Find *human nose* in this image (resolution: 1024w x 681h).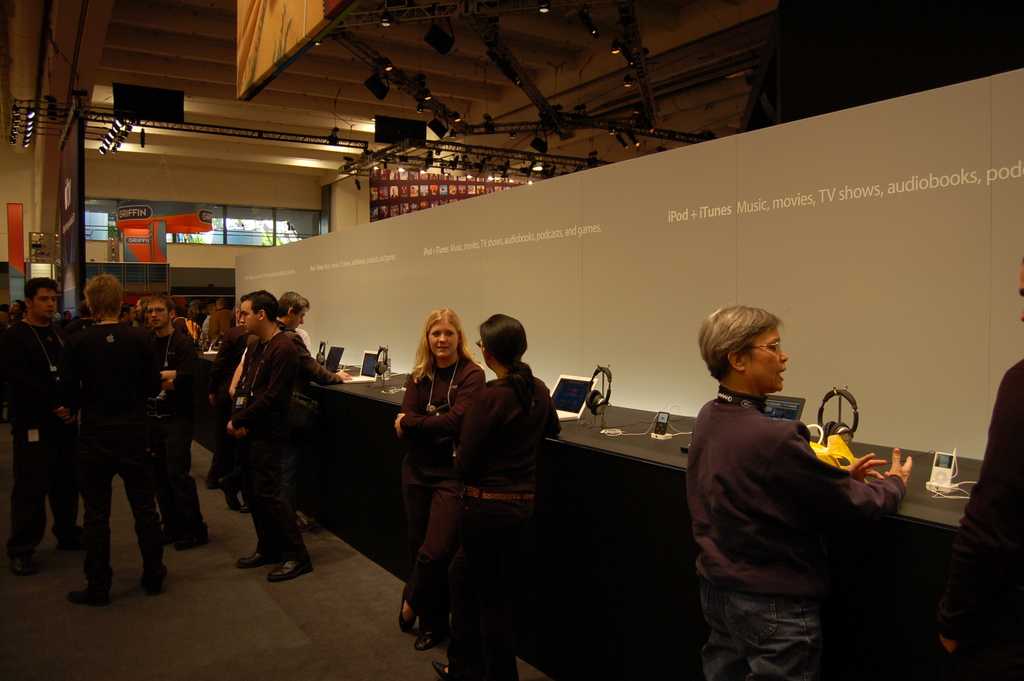
region(434, 332, 446, 340).
